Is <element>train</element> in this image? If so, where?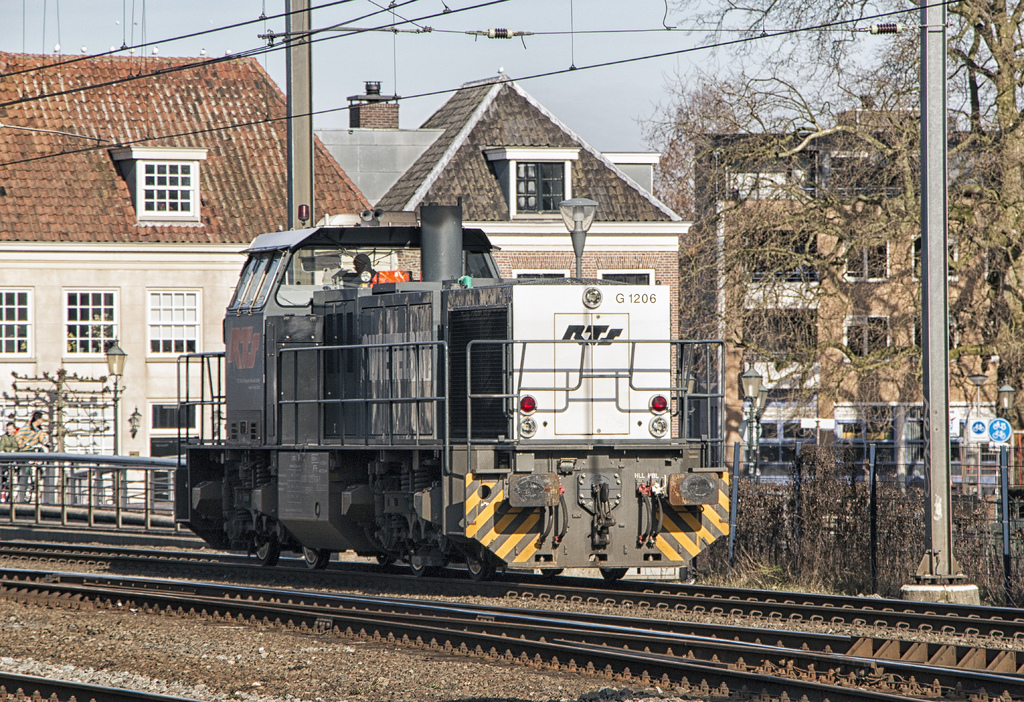
Yes, at 171 191 729 578.
